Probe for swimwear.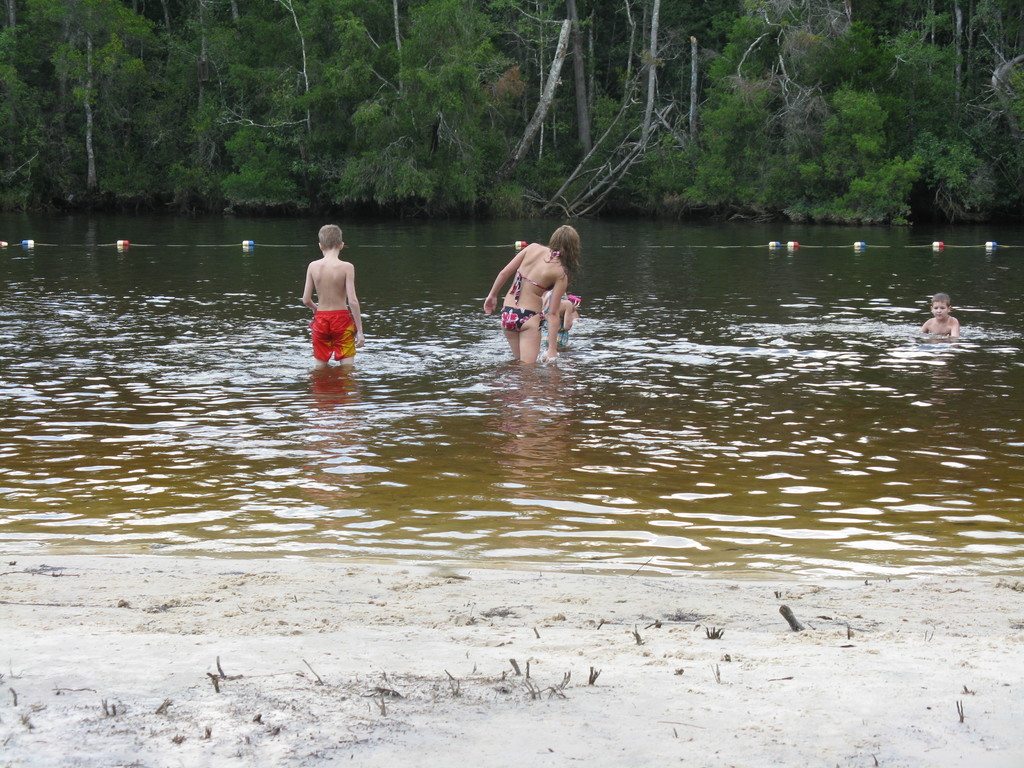
Probe result: 309, 311, 357, 359.
